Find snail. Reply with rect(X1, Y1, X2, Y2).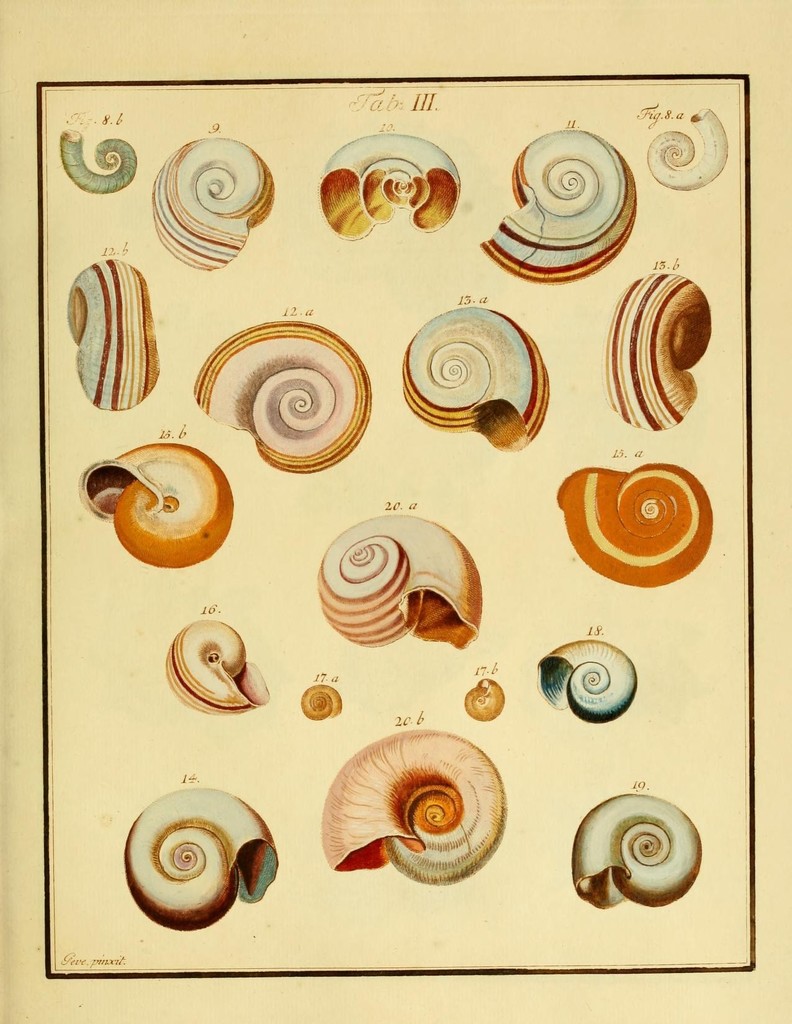
rect(462, 679, 504, 721).
